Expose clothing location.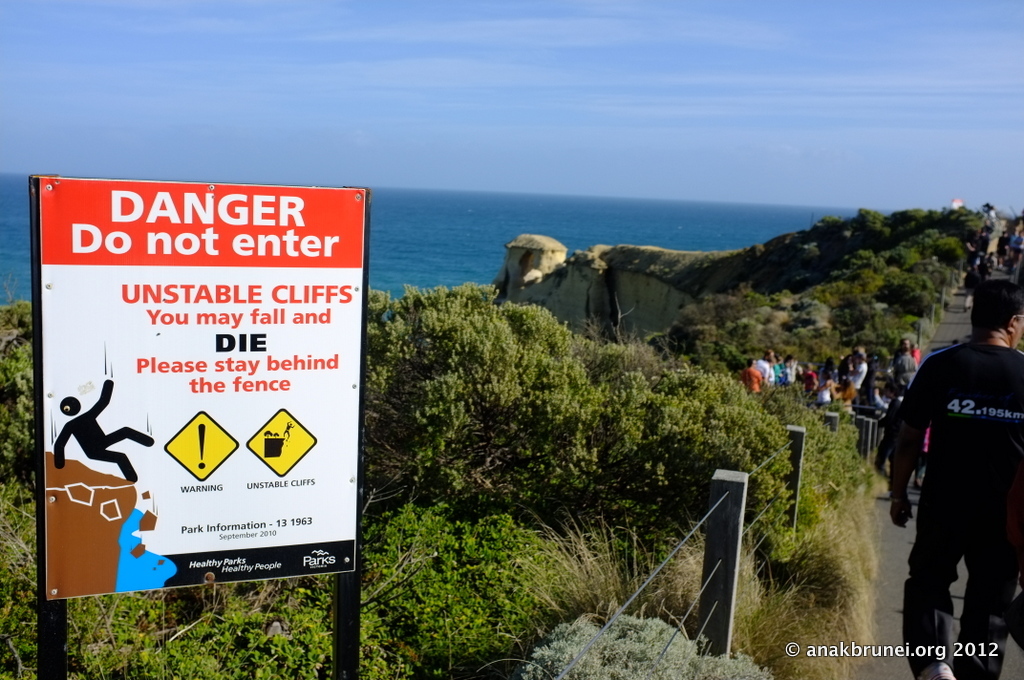
Exposed at <region>854, 385, 899, 462</region>.
